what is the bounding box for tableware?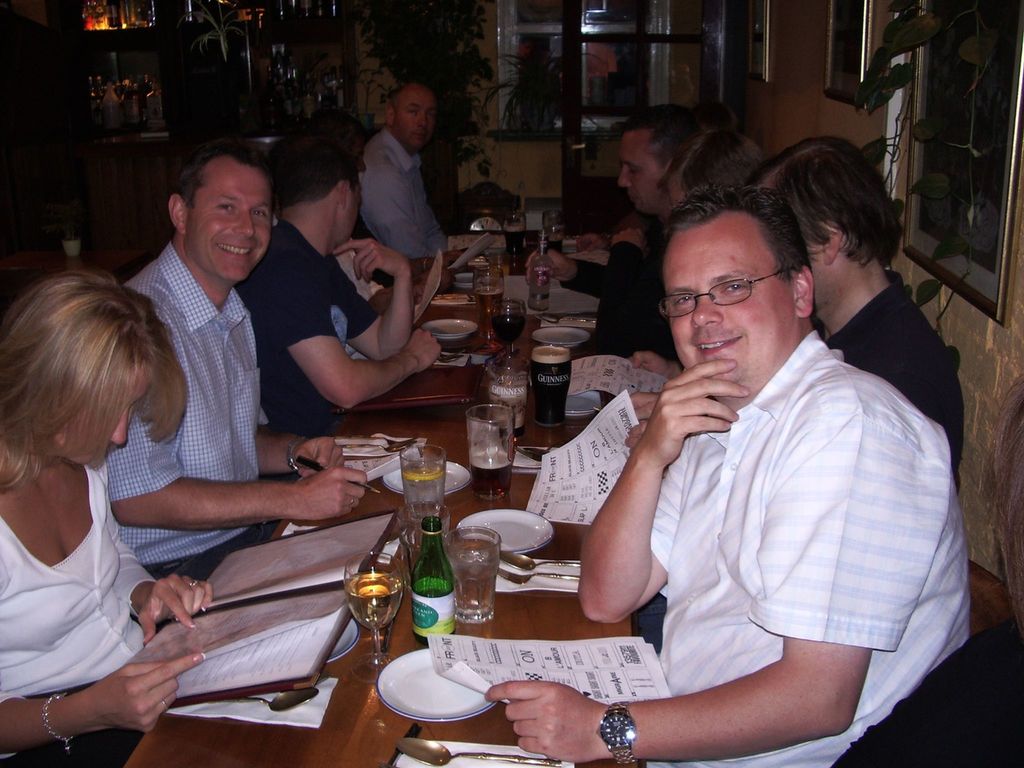
Rect(473, 264, 504, 339).
